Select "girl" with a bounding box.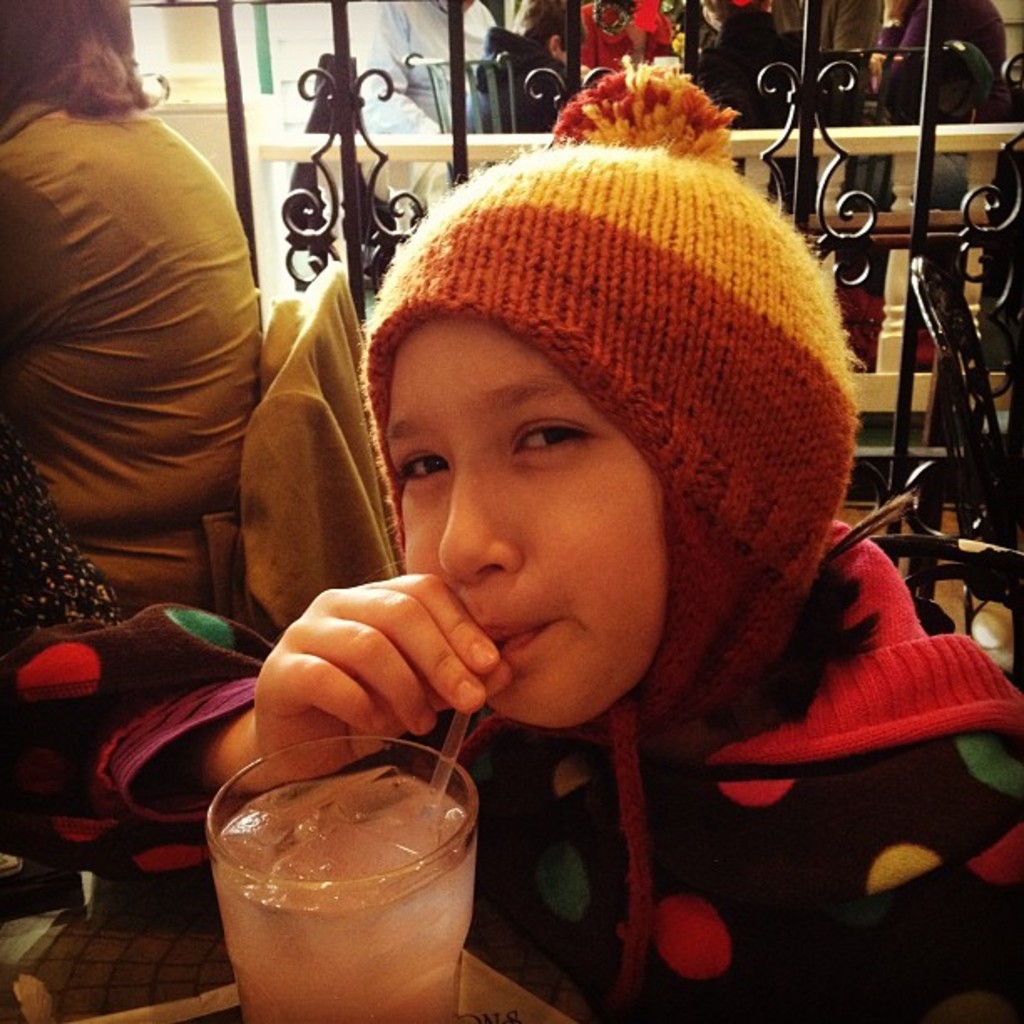
locate(0, 55, 1022, 1022).
